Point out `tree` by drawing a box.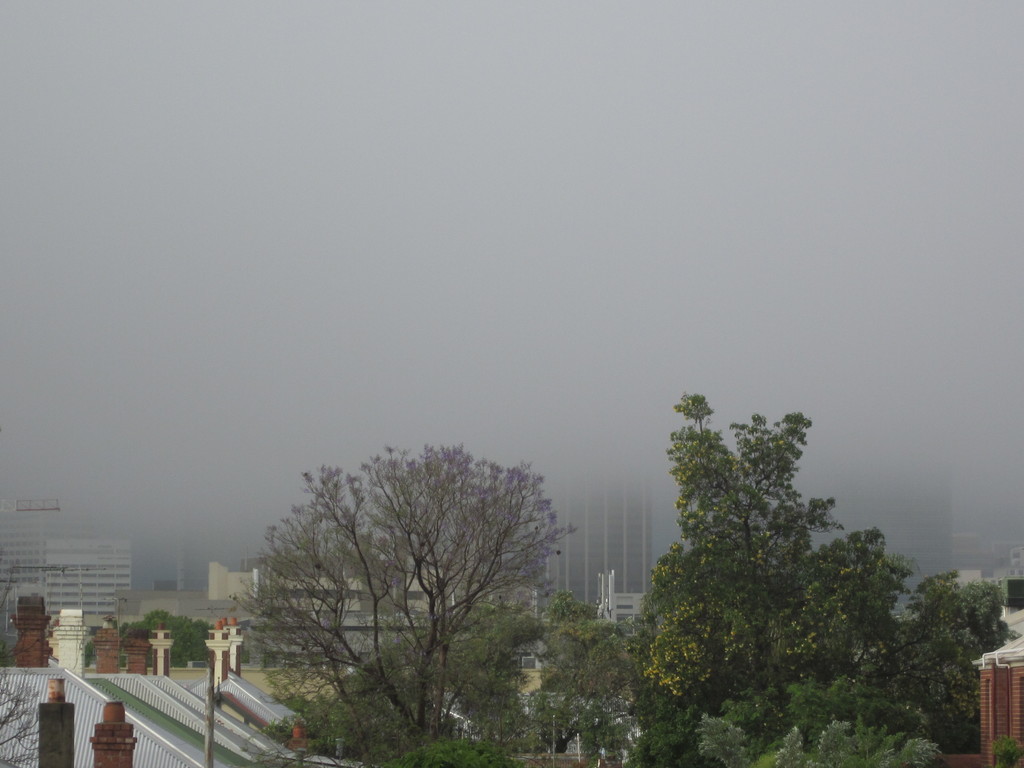
0, 671, 45, 767.
